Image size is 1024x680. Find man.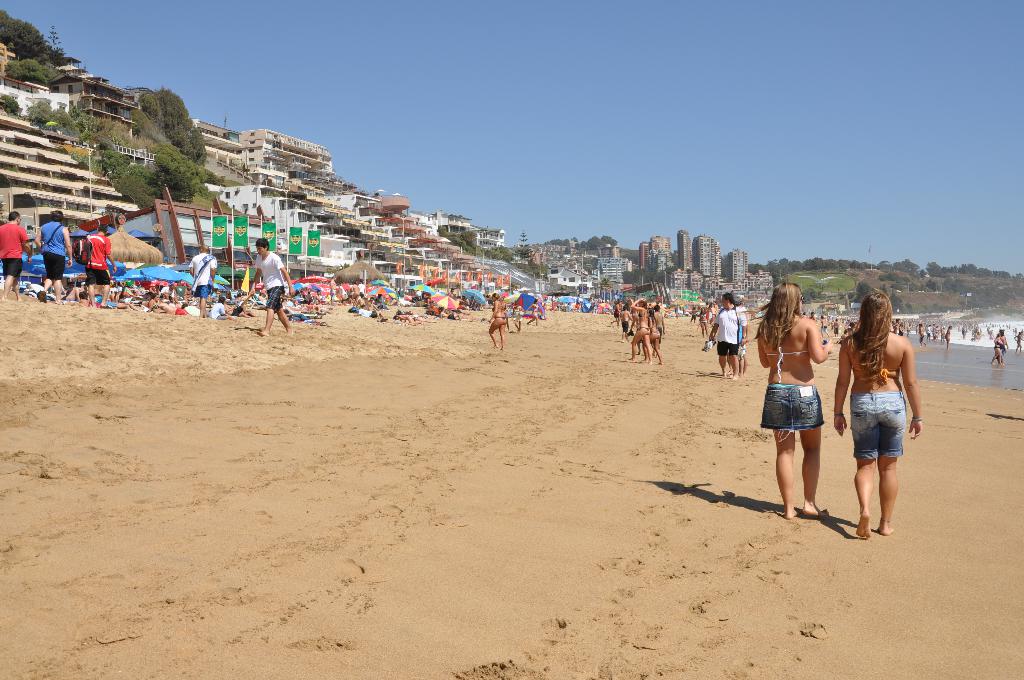
locate(230, 240, 292, 336).
